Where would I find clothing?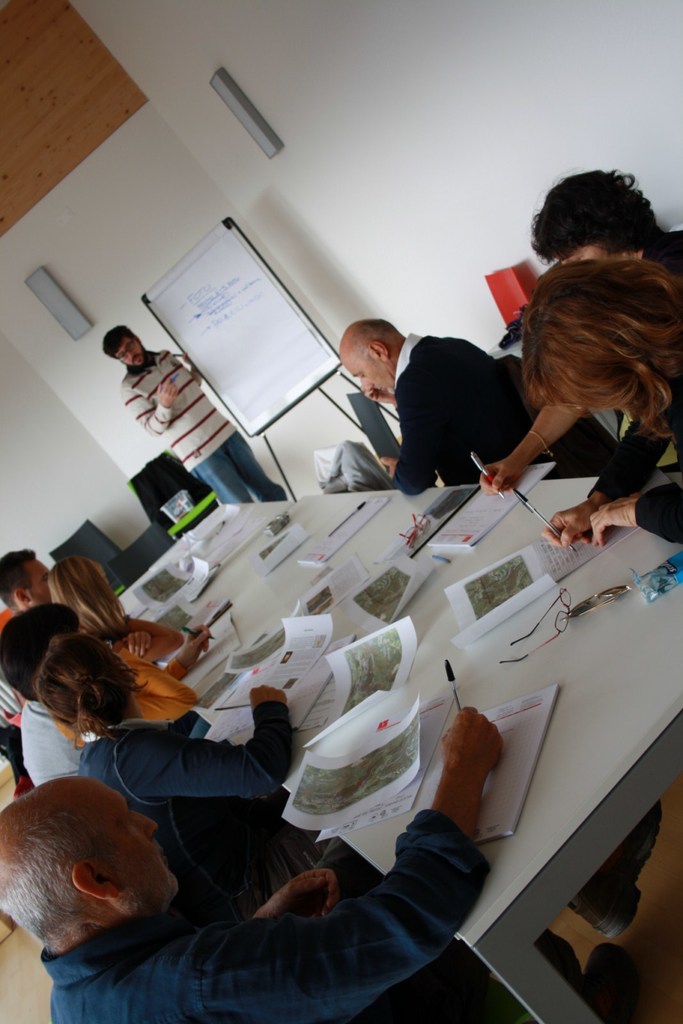
At 33/860/482/1023.
